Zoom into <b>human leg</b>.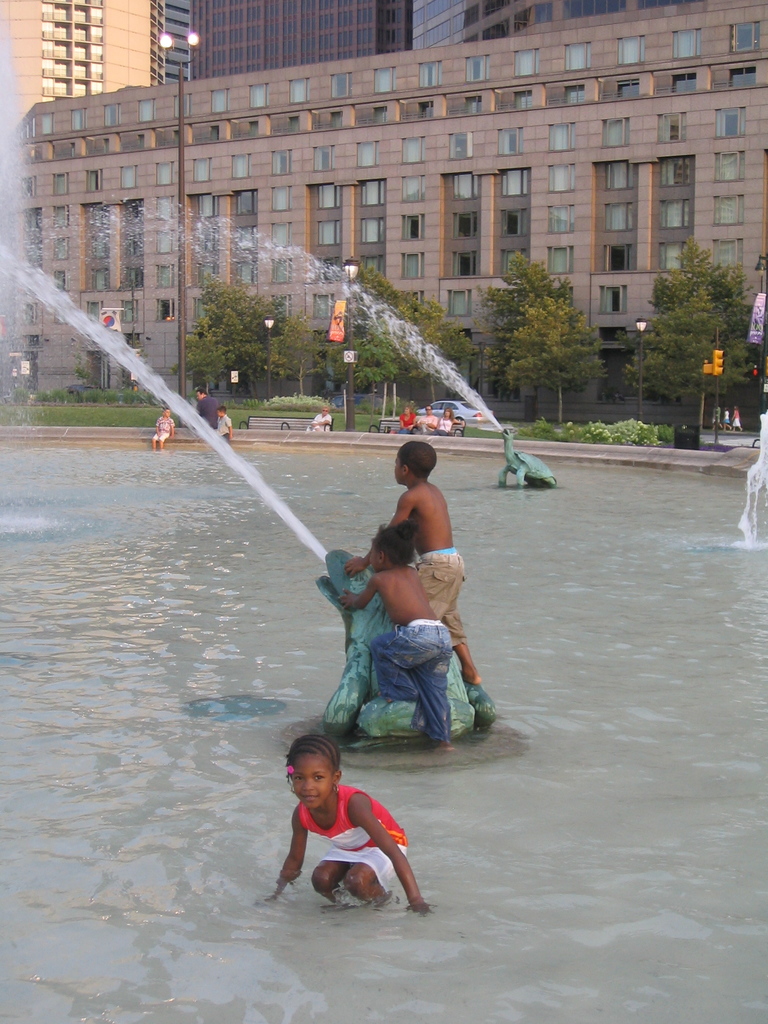
Zoom target: [left=455, top=608, right=495, bottom=732].
